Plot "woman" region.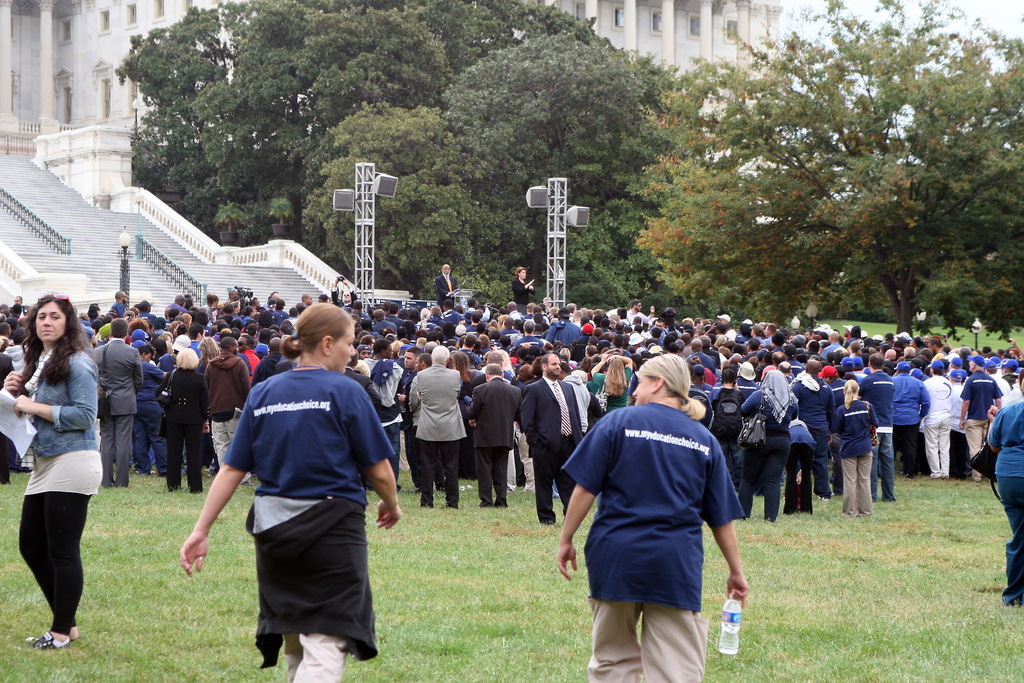
Plotted at 739,364,796,524.
